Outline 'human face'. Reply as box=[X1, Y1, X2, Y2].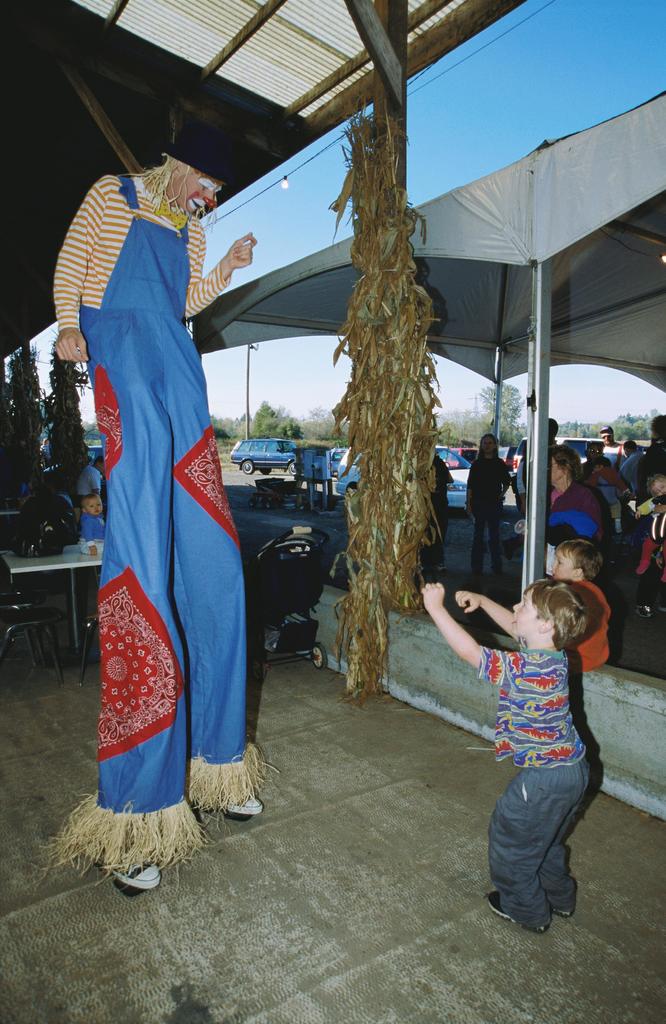
box=[550, 549, 578, 575].
